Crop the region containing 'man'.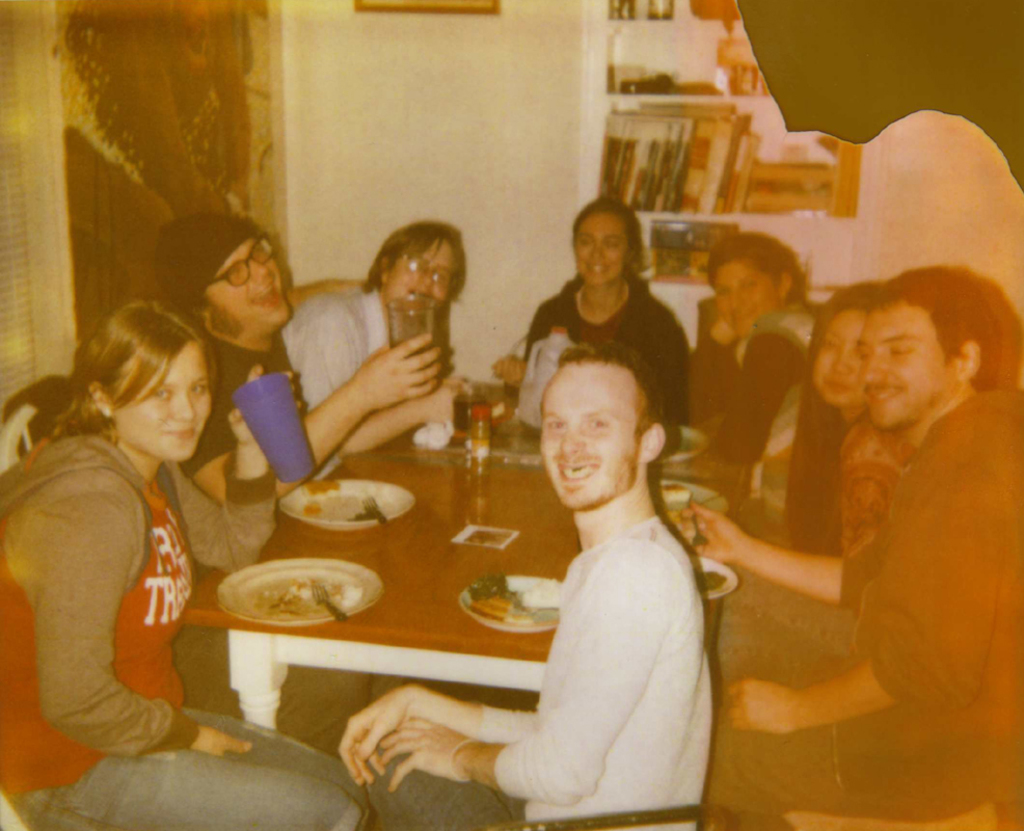
Crop region: rect(715, 270, 1023, 816).
